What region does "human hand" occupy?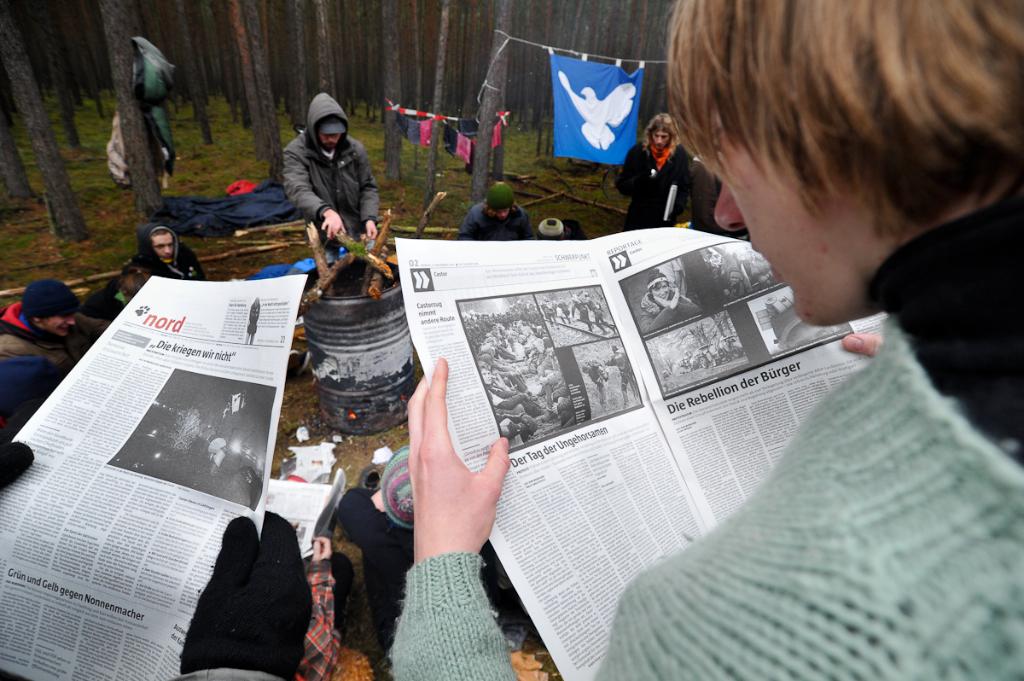
region(311, 536, 333, 562).
